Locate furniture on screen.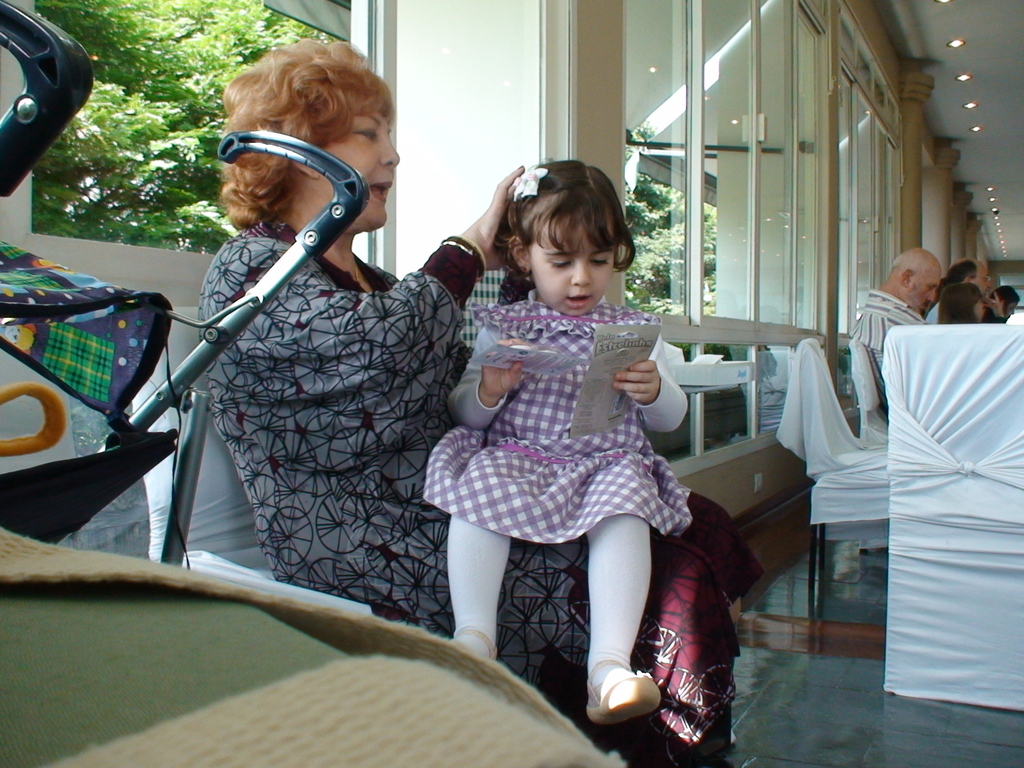
On screen at 128,306,373,617.
